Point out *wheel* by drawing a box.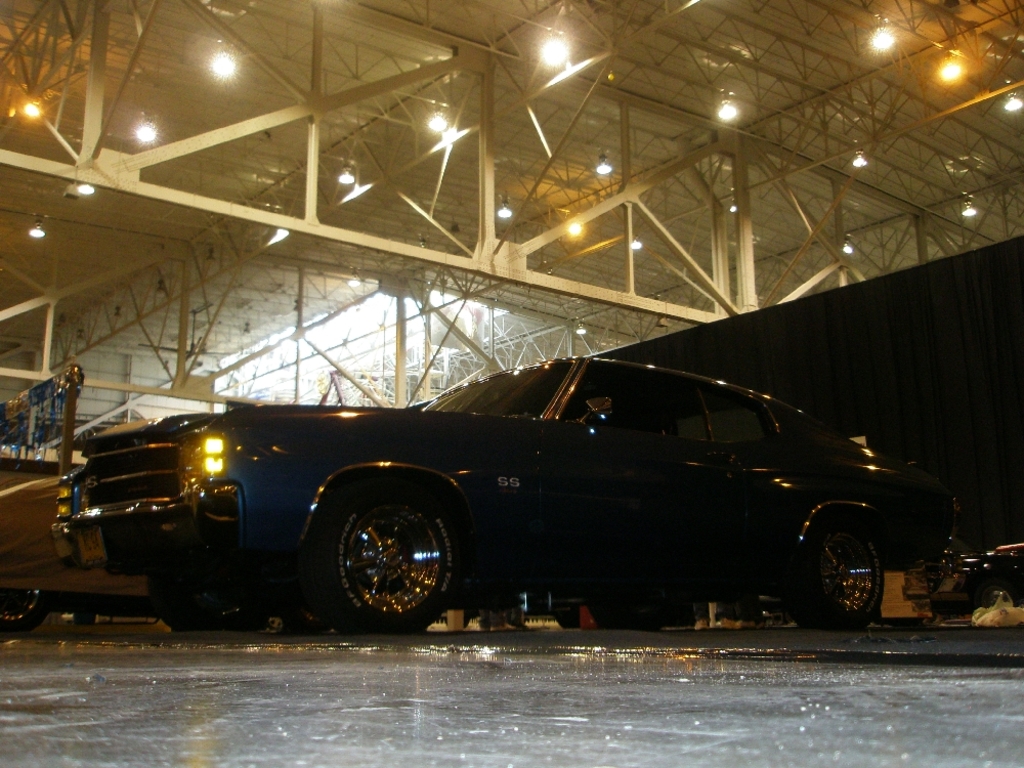
793:521:886:628.
